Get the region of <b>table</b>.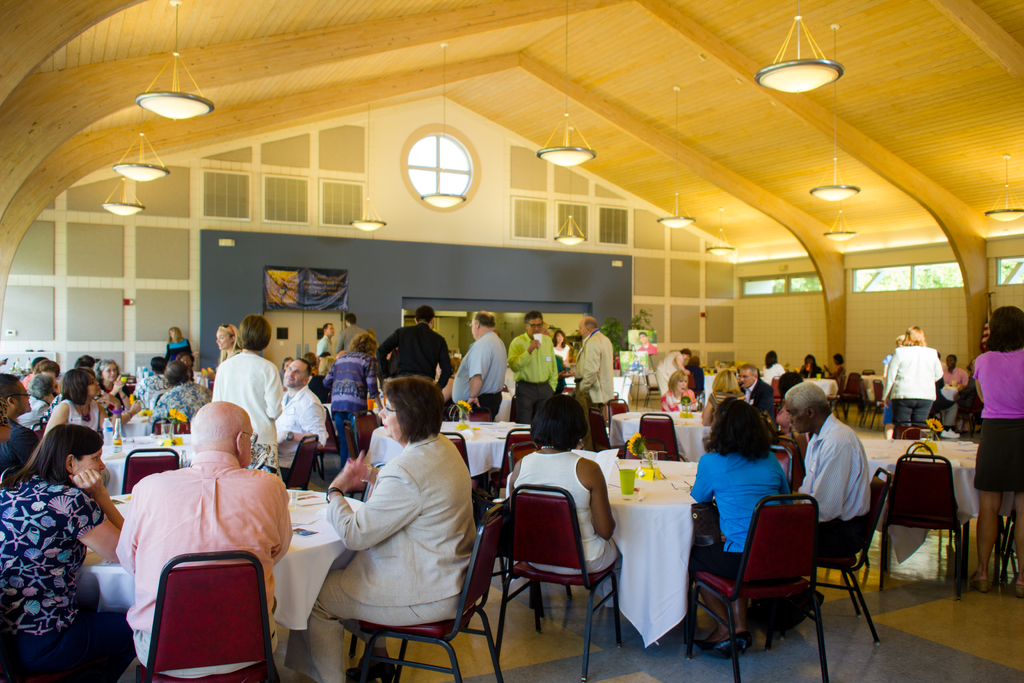
<bbox>72, 486, 369, 627</bbox>.
